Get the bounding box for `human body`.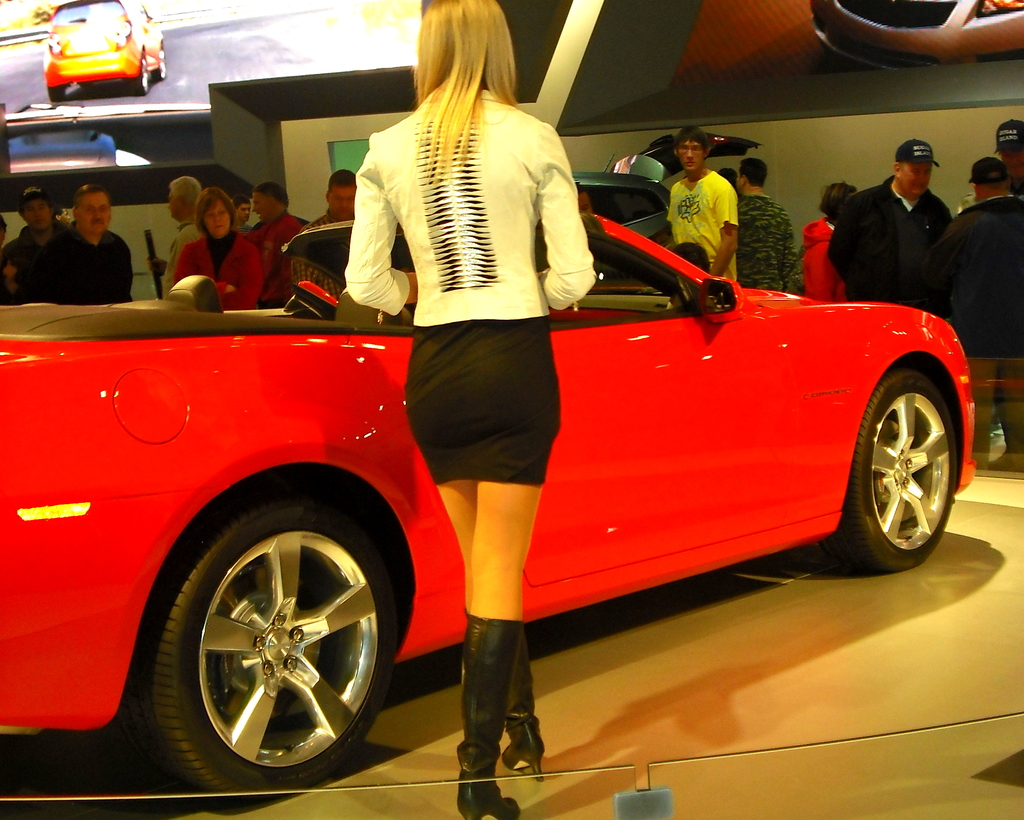
156/223/205/298.
